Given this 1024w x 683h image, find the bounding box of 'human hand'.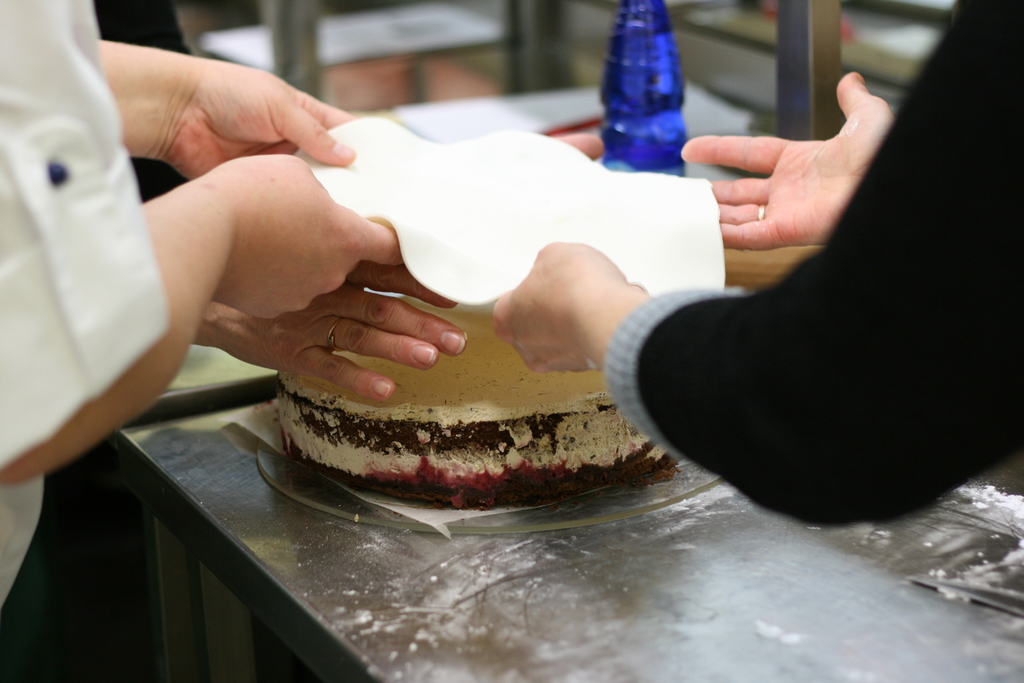
[left=680, top=65, right=894, bottom=255].
